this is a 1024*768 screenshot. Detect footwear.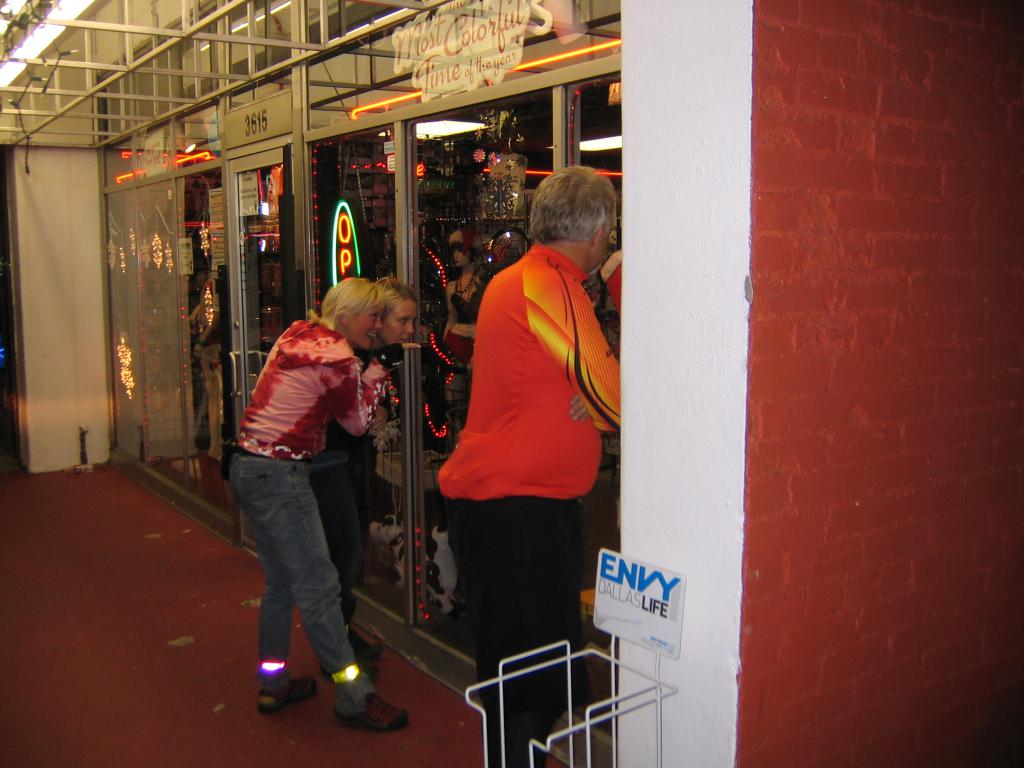
rect(257, 676, 321, 710).
